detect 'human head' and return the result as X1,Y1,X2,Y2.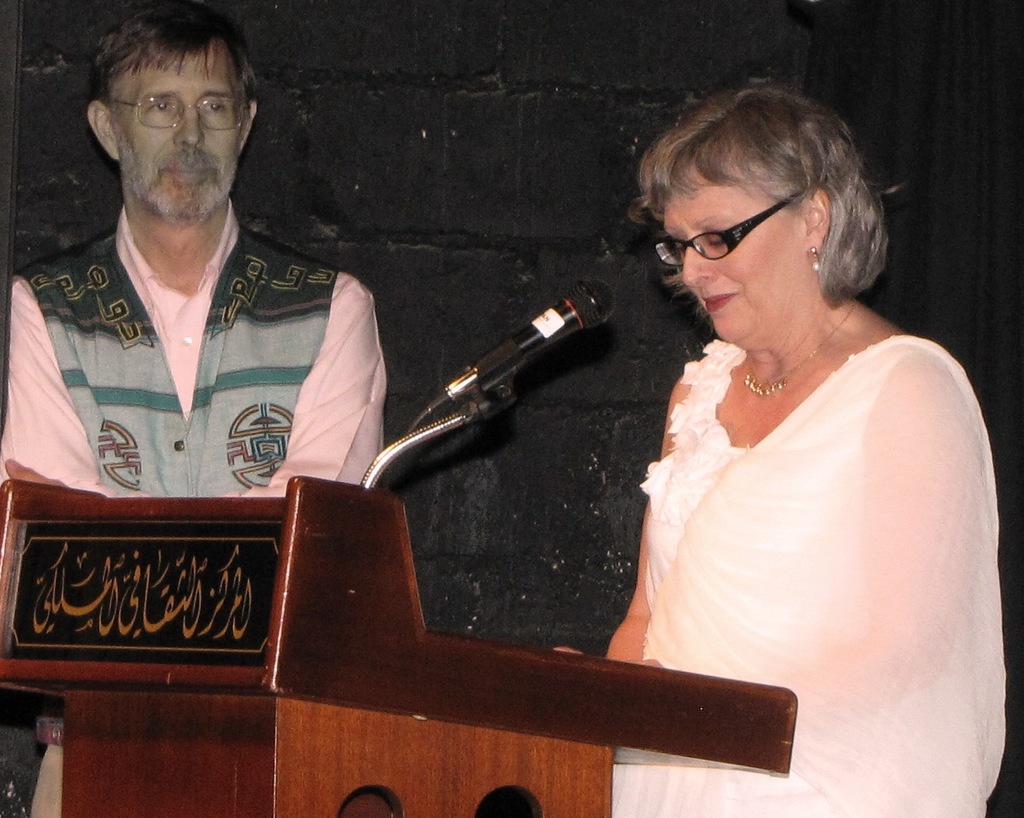
631,71,898,357.
